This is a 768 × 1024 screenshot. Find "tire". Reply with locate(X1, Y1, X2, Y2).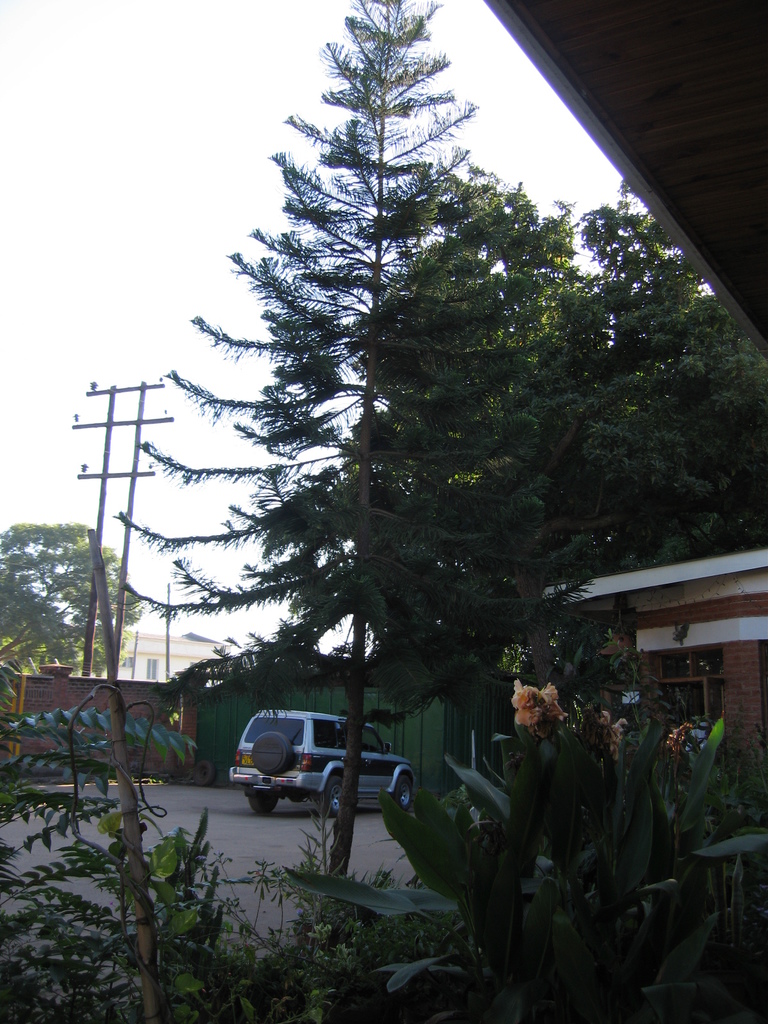
locate(252, 732, 296, 778).
